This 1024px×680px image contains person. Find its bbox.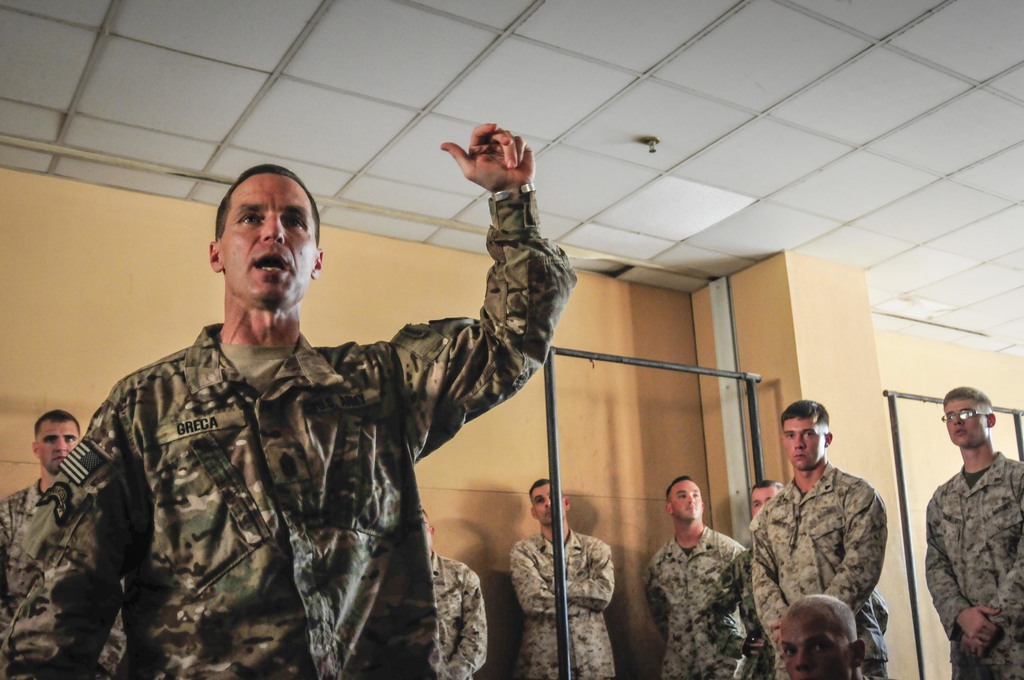
(641,473,752,679).
